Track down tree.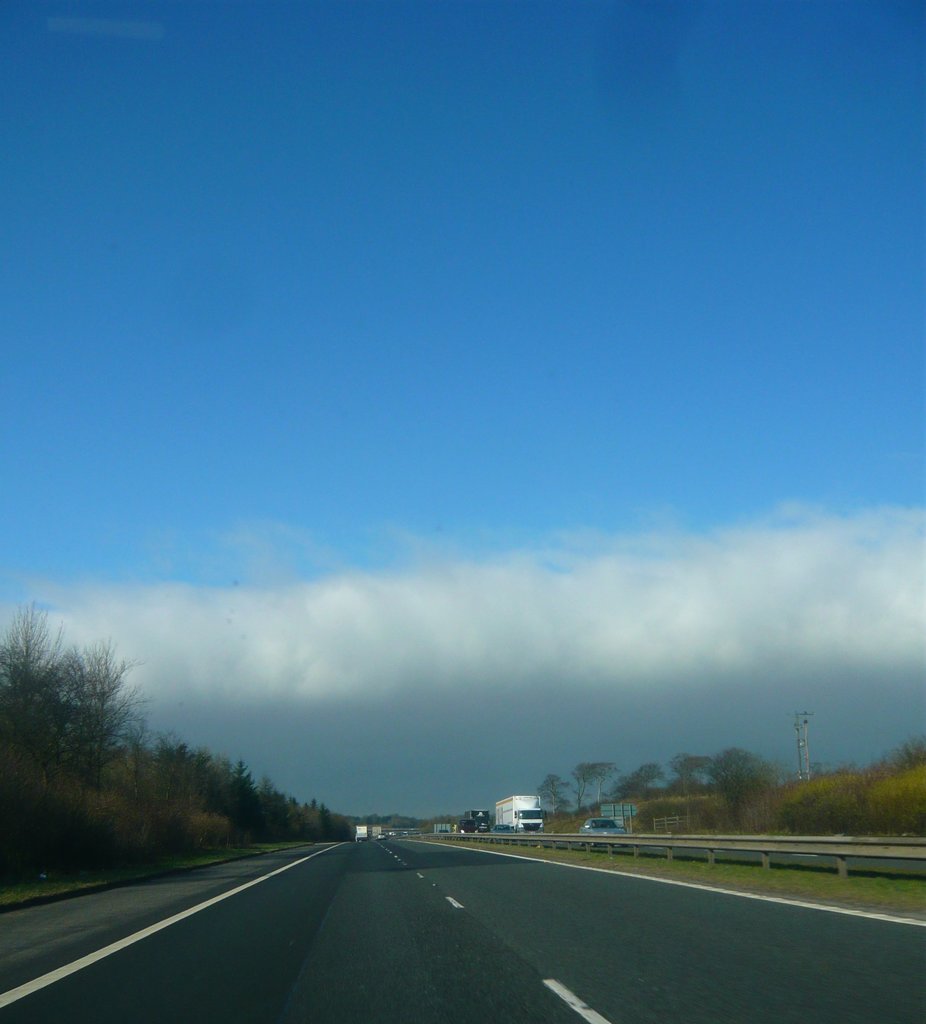
Tracked to (0, 603, 346, 844).
